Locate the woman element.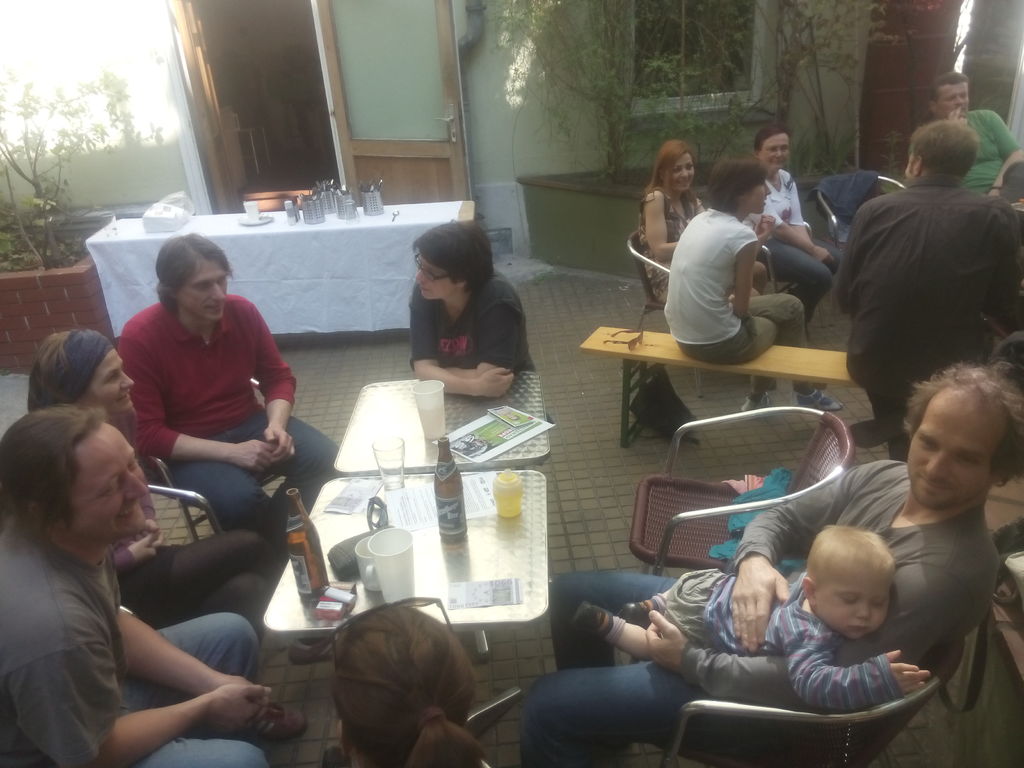
Element bbox: 660, 148, 847, 417.
